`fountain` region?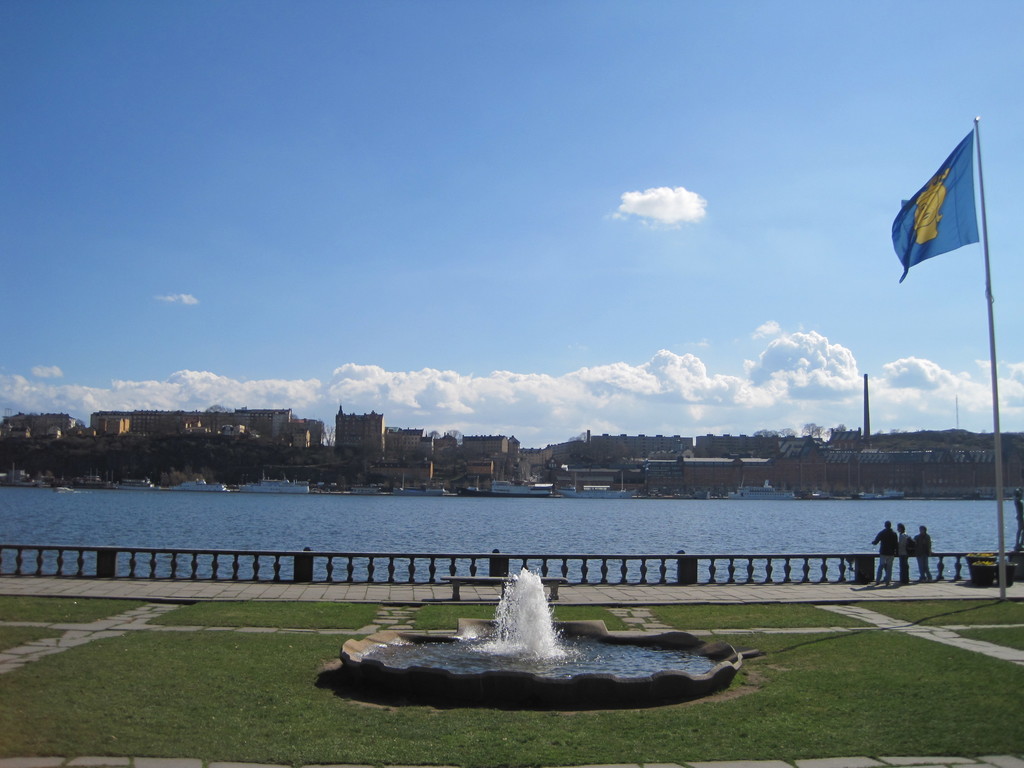
bbox=(331, 573, 740, 716)
